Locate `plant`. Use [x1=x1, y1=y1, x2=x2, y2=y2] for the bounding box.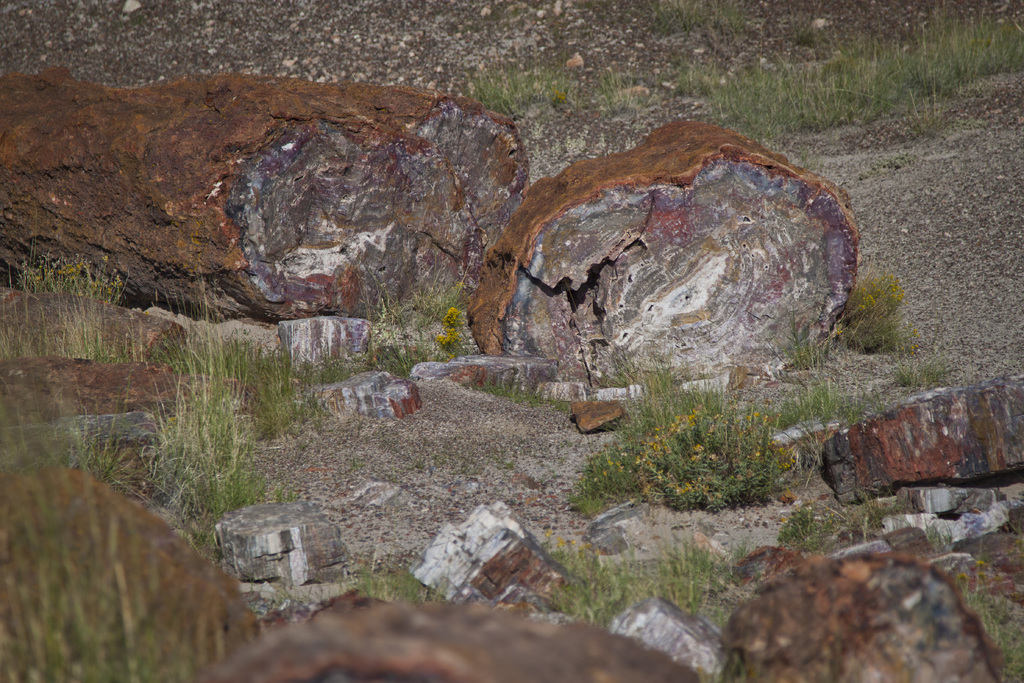
[x1=837, y1=256, x2=913, y2=356].
